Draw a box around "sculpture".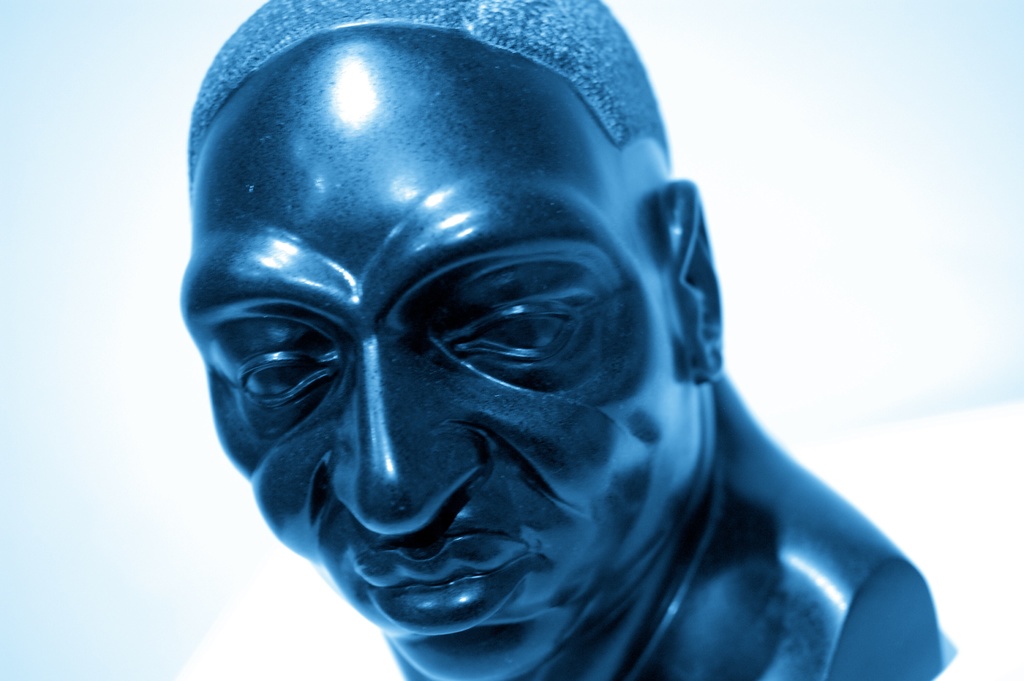
Rect(175, 0, 975, 680).
